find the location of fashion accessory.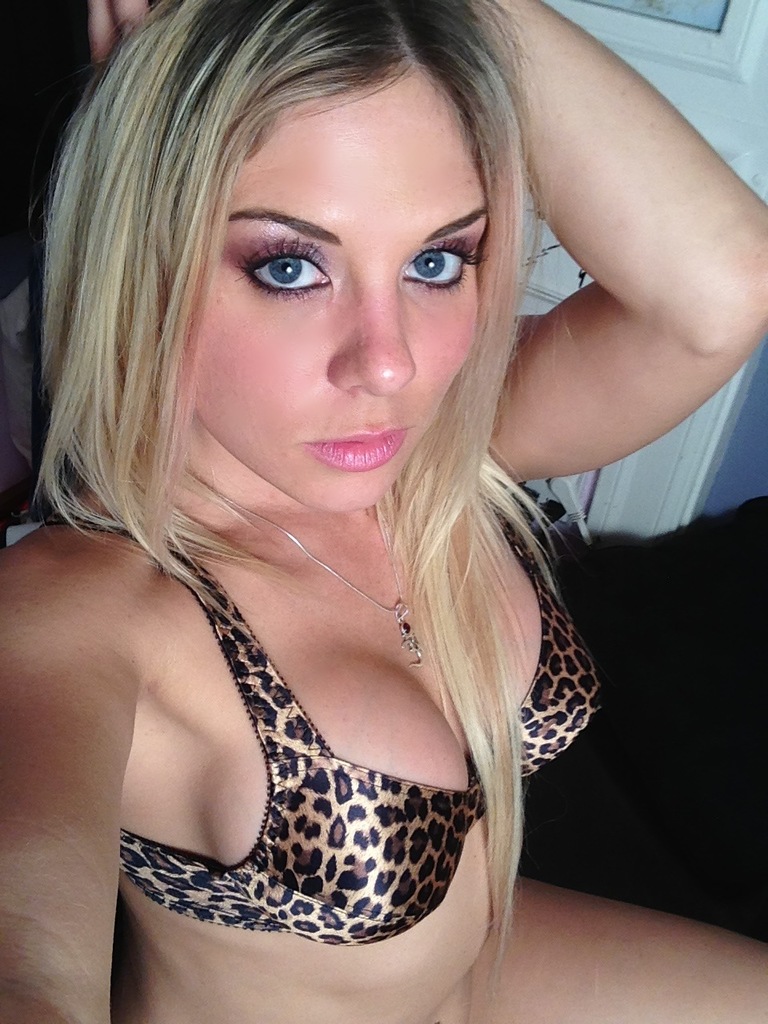
Location: (194,465,428,663).
